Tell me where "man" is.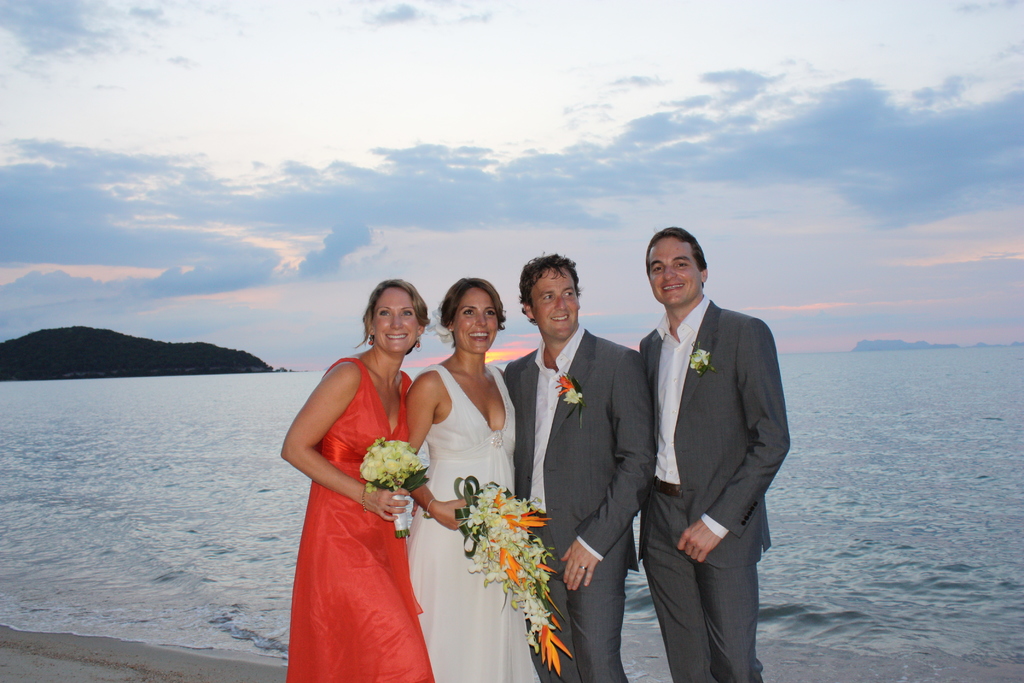
"man" is at <bbox>634, 217, 792, 675</bbox>.
